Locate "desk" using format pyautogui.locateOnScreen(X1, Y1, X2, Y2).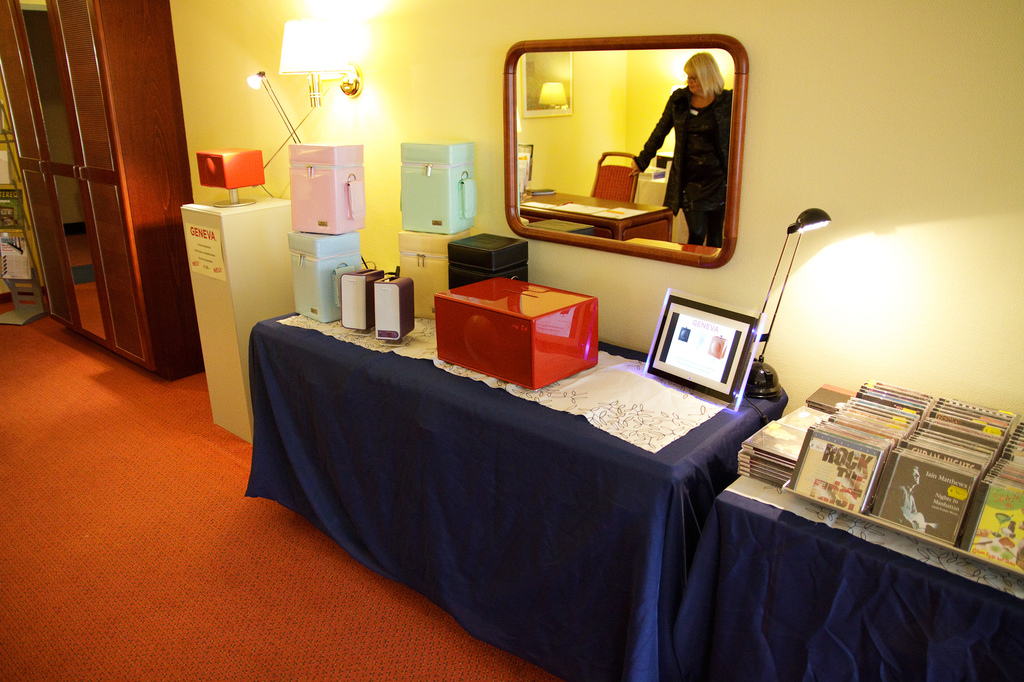
pyautogui.locateOnScreen(291, 298, 757, 647).
